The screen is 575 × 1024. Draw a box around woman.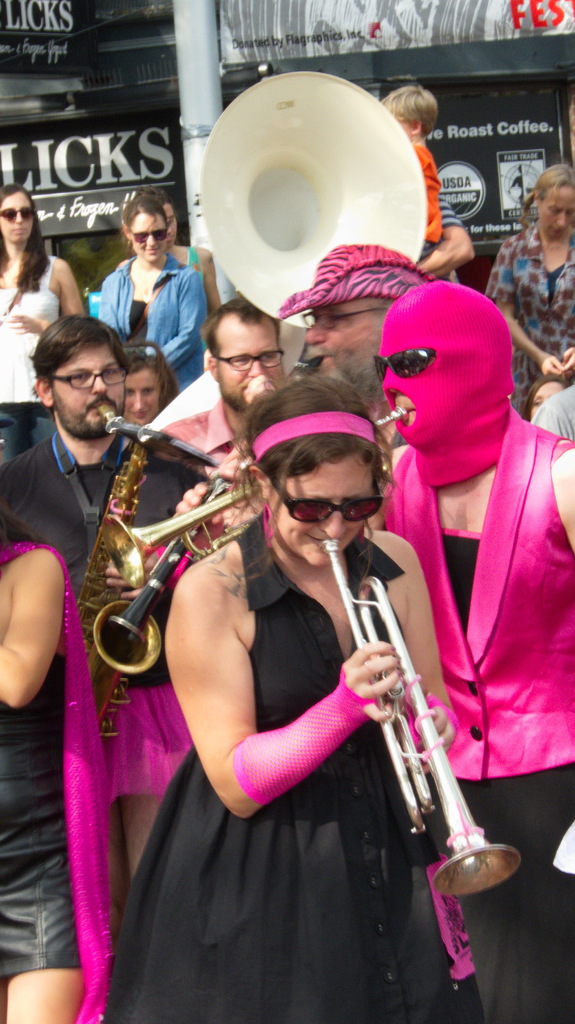
(114, 335, 174, 438).
